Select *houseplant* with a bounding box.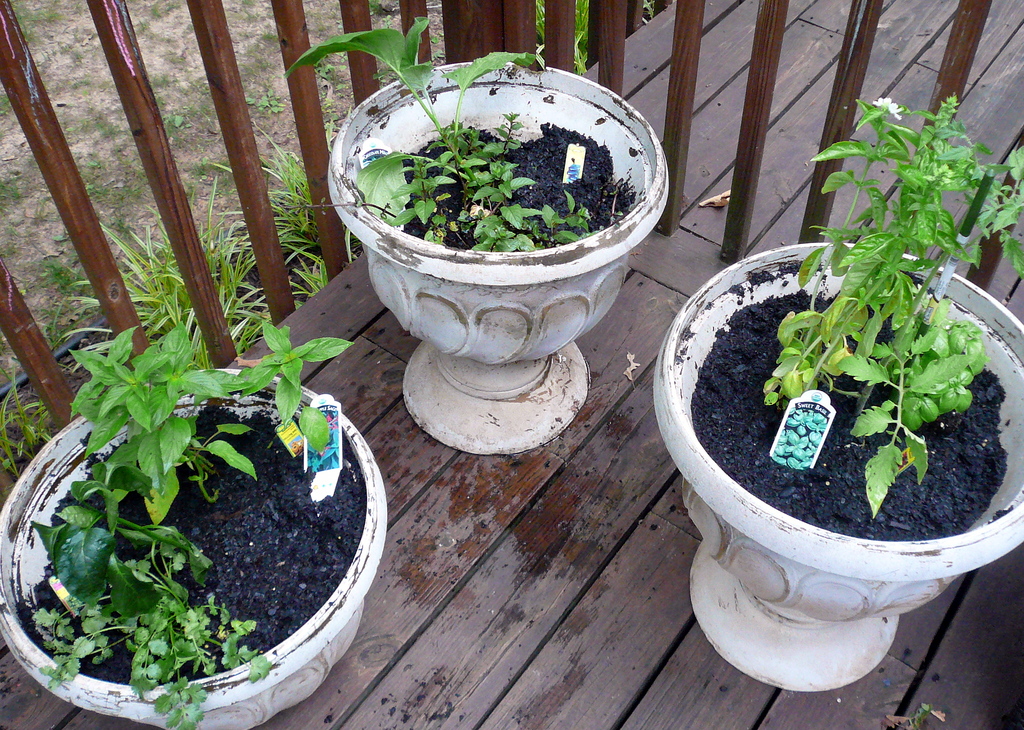
(x1=0, y1=320, x2=389, y2=729).
